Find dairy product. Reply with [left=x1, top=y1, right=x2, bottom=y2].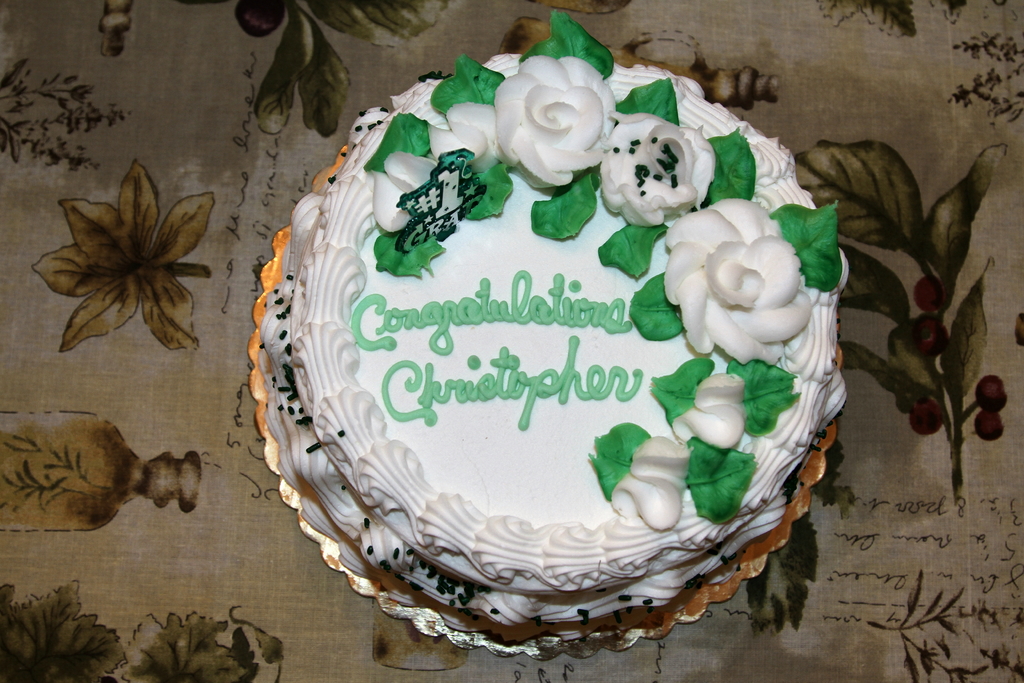
[left=670, top=373, right=770, bottom=447].
